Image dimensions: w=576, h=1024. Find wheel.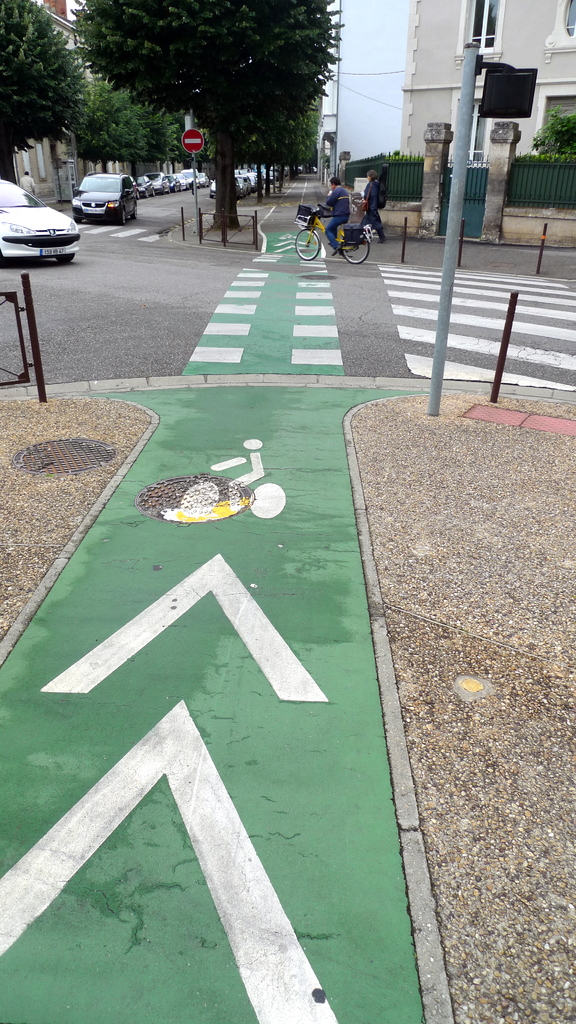
Rect(73, 217, 81, 224).
